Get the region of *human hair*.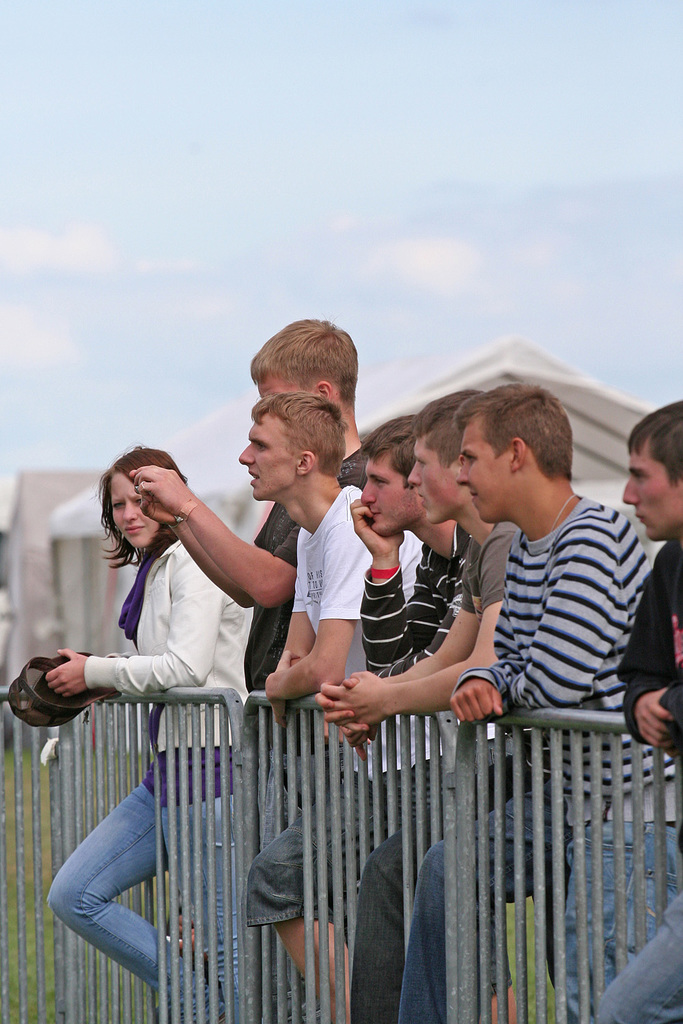
[x1=252, y1=317, x2=363, y2=418].
